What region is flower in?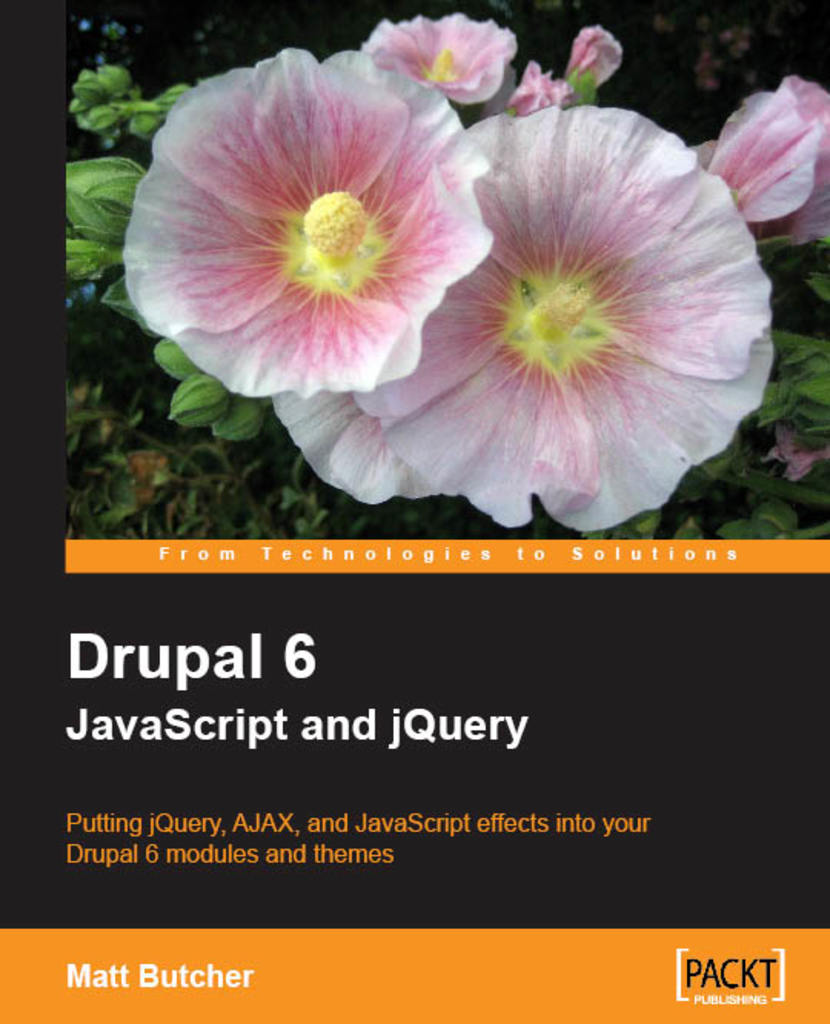
box(698, 74, 828, 244).
